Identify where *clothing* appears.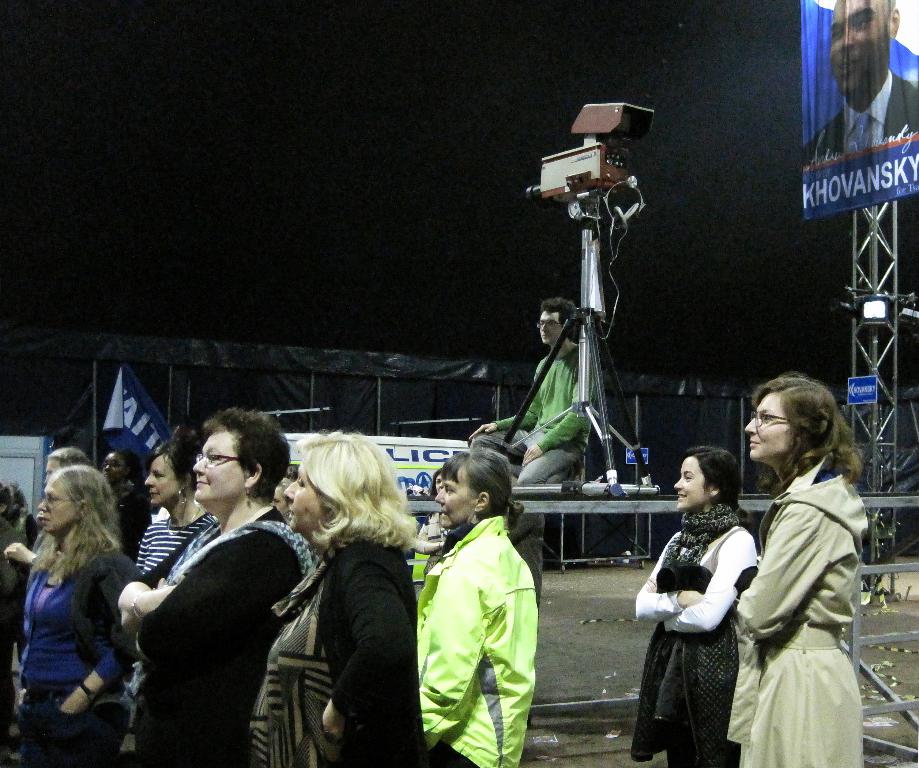
Appears at region(18, 545, 131, 767).
